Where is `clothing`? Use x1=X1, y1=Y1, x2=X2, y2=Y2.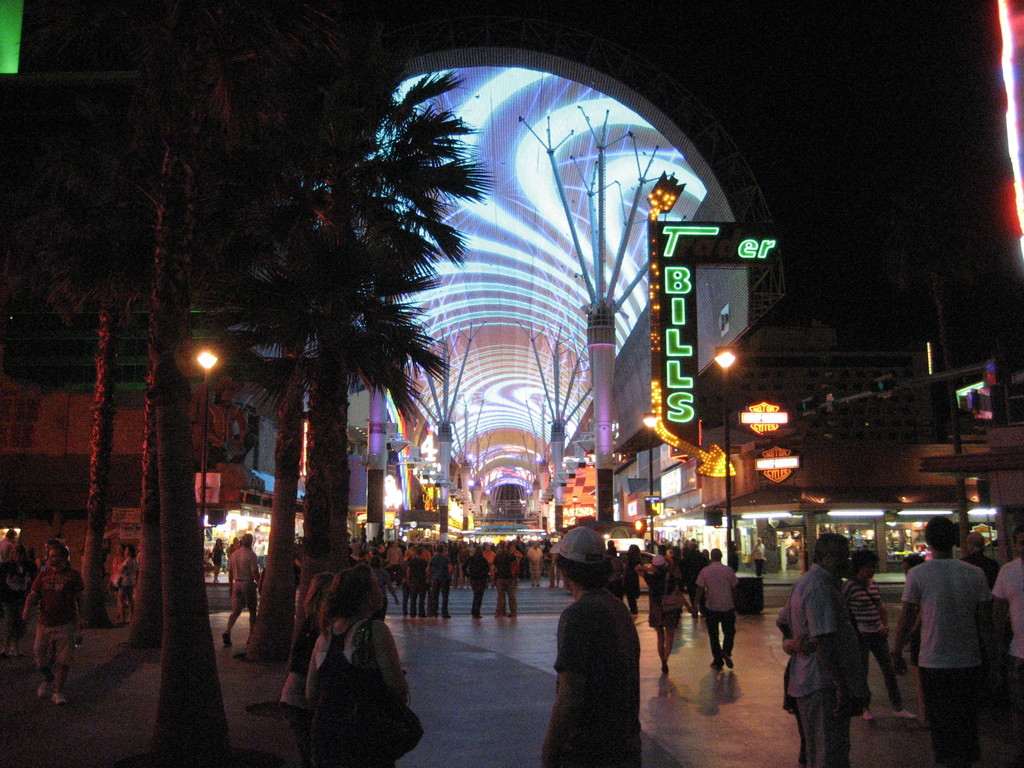
x1=692, y1=558, x2=735, y2=664.
